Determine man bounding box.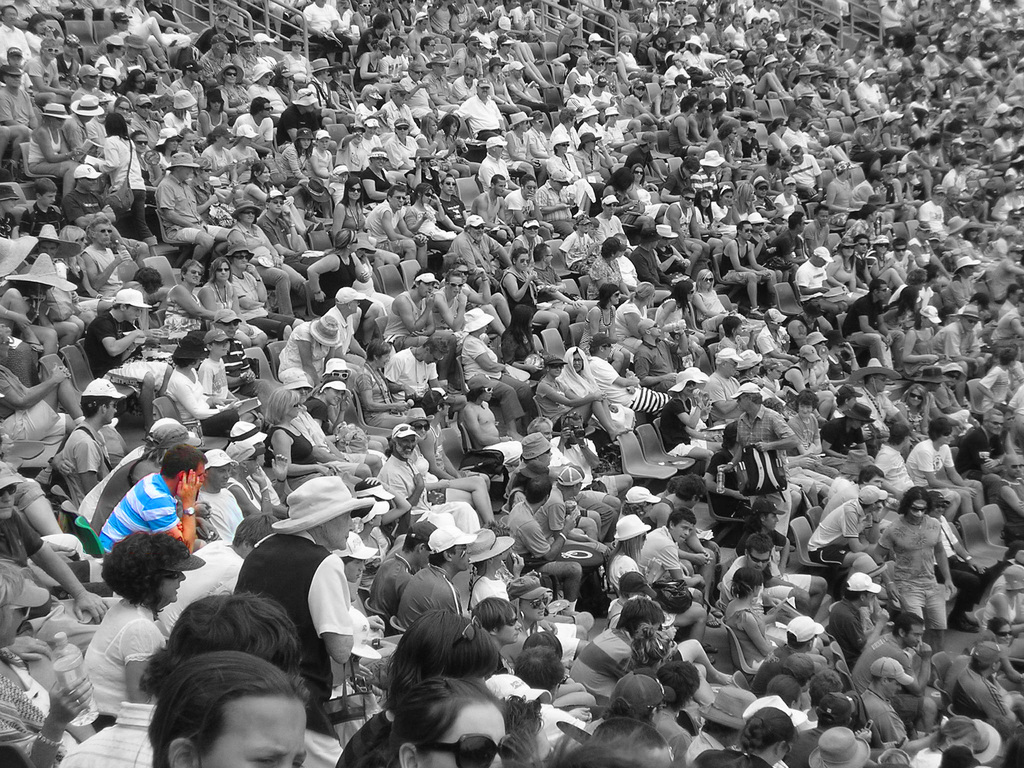
Determined: select_region(396, 524, 481, 639).
